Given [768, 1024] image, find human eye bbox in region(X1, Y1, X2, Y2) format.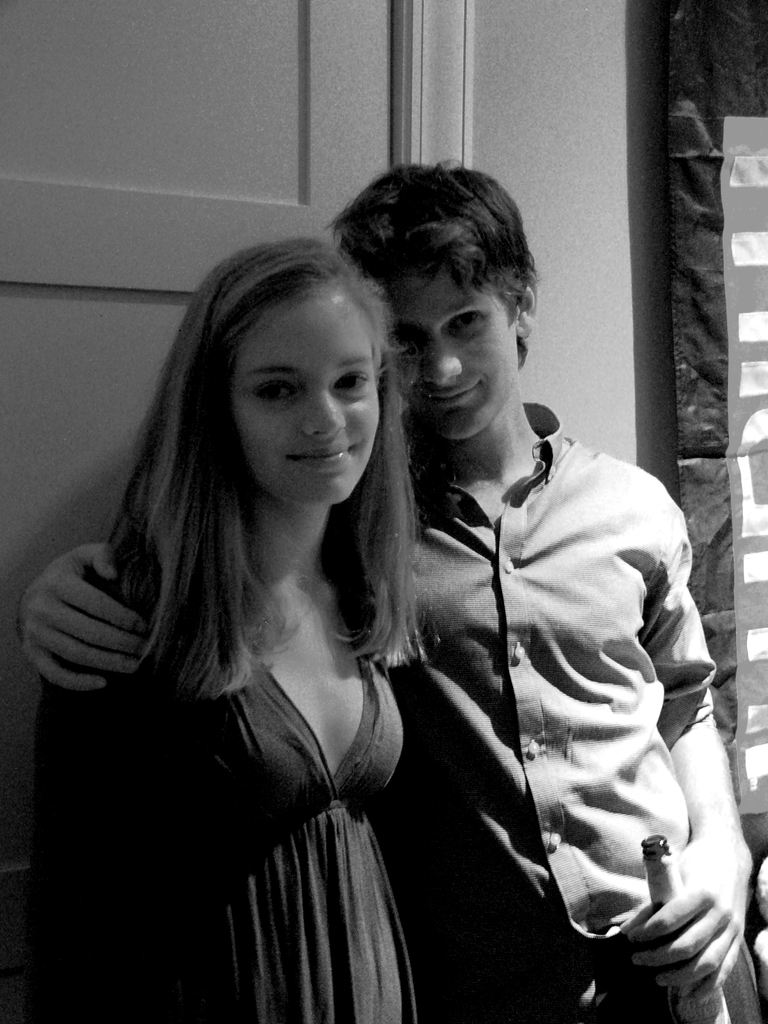
region(248, 372, 300, 412).
